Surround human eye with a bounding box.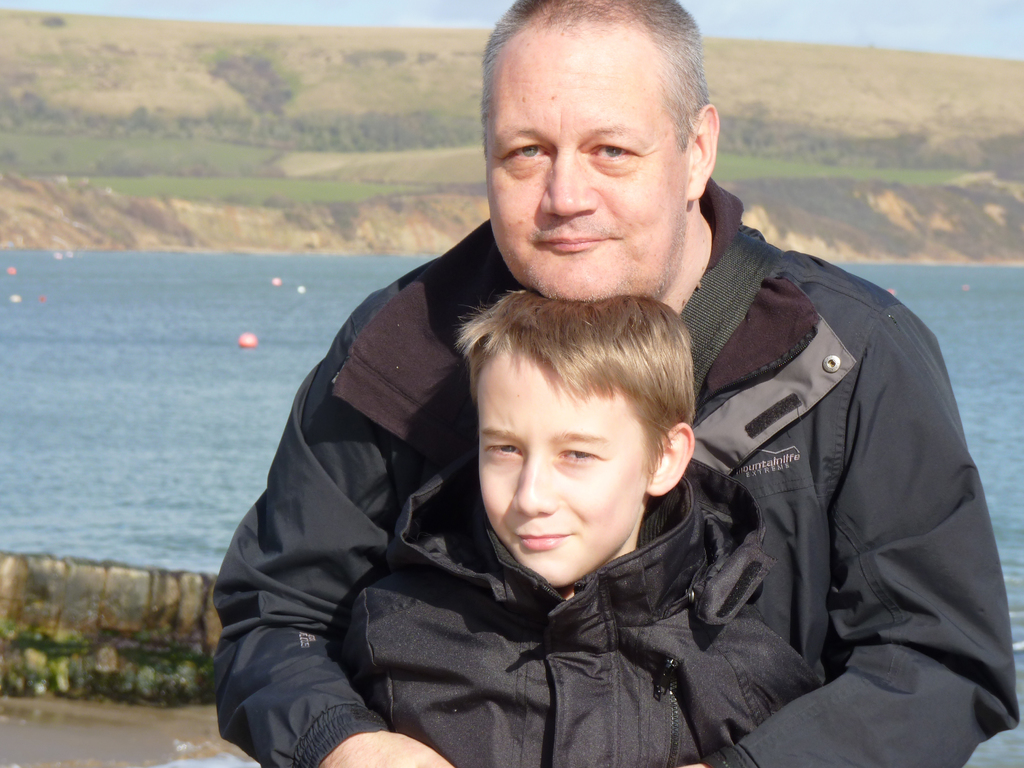
[left=485, top=439, right=526, bottom=455].
